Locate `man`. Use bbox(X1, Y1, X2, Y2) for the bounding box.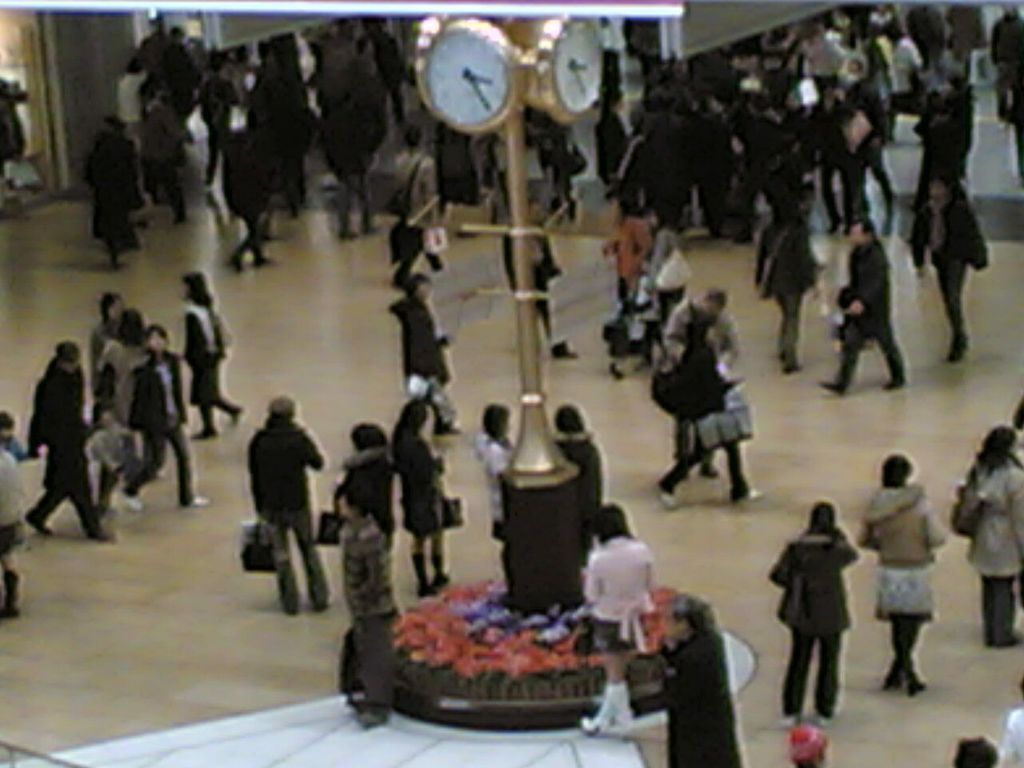
bbox(752, 192, 818, 374).
